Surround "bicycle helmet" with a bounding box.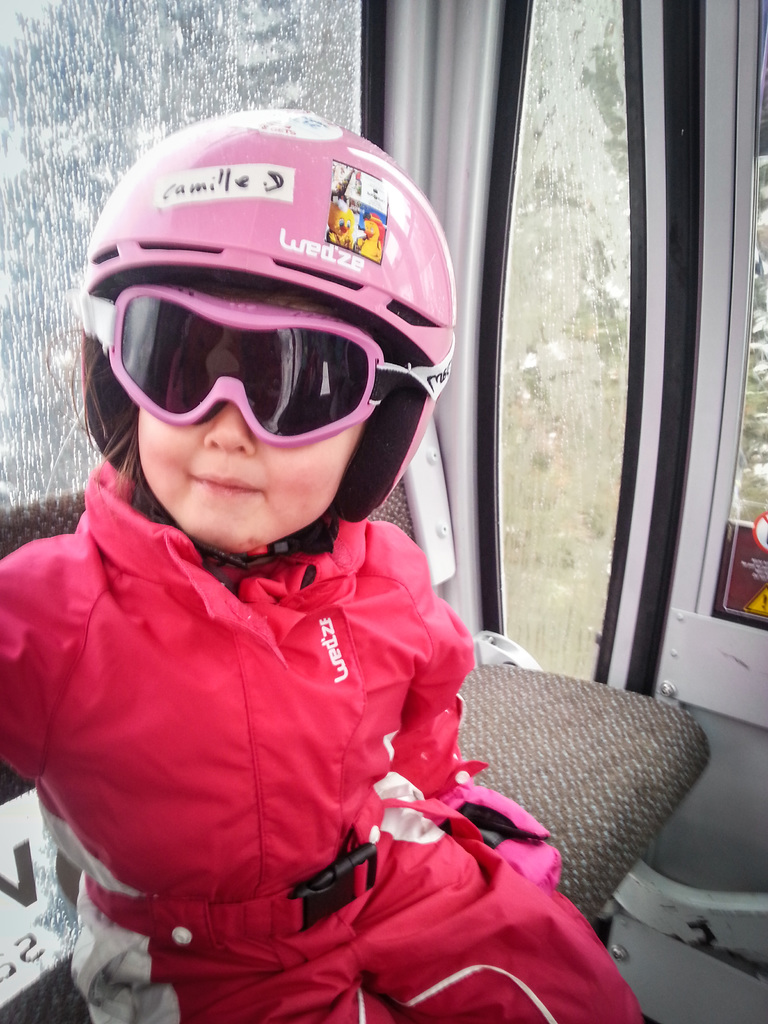
x1=74, y1=108, x2=451, y2=529.
